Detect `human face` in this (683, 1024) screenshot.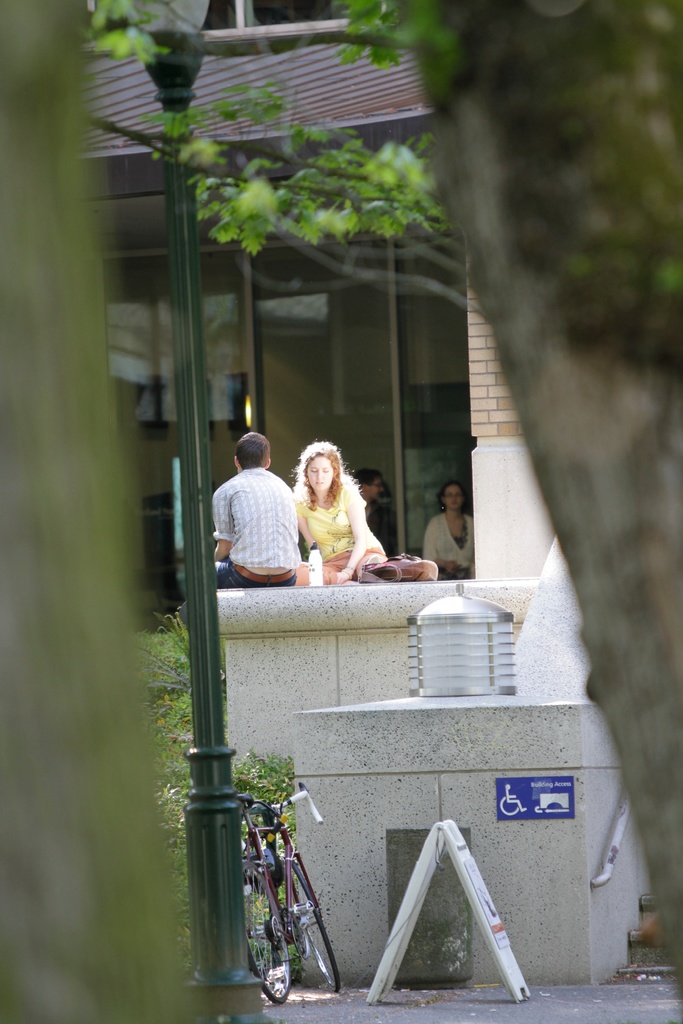
Detection: detection(442, 483, 462, 509).
